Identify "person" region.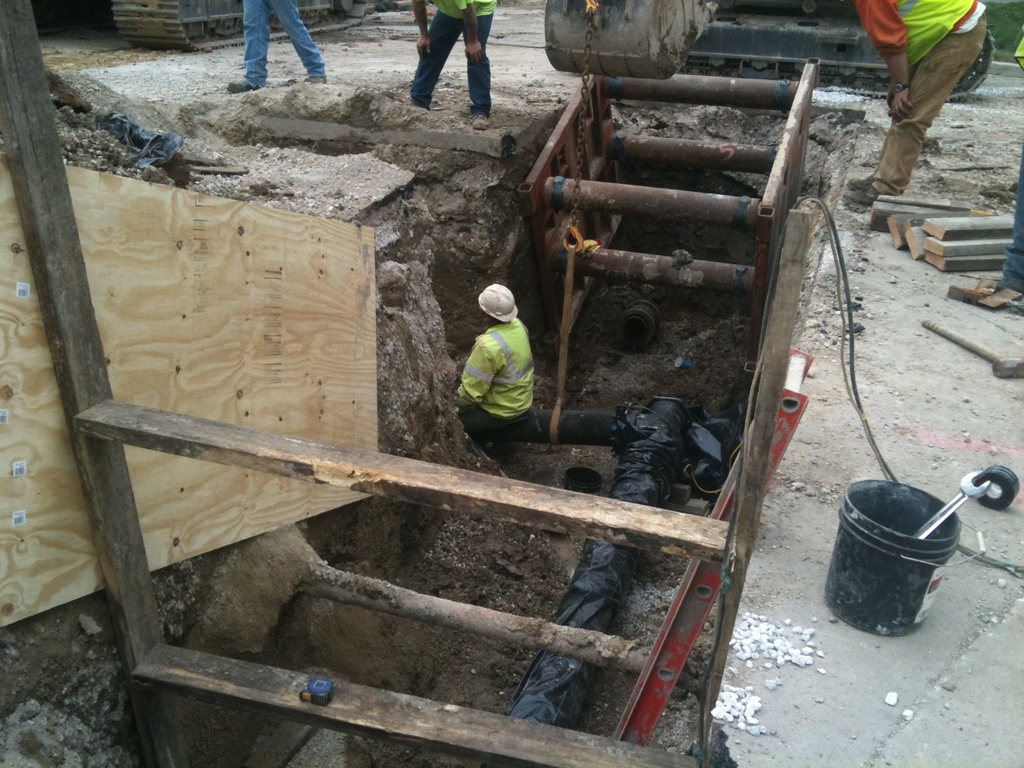
Region: 840,0,997,206.
